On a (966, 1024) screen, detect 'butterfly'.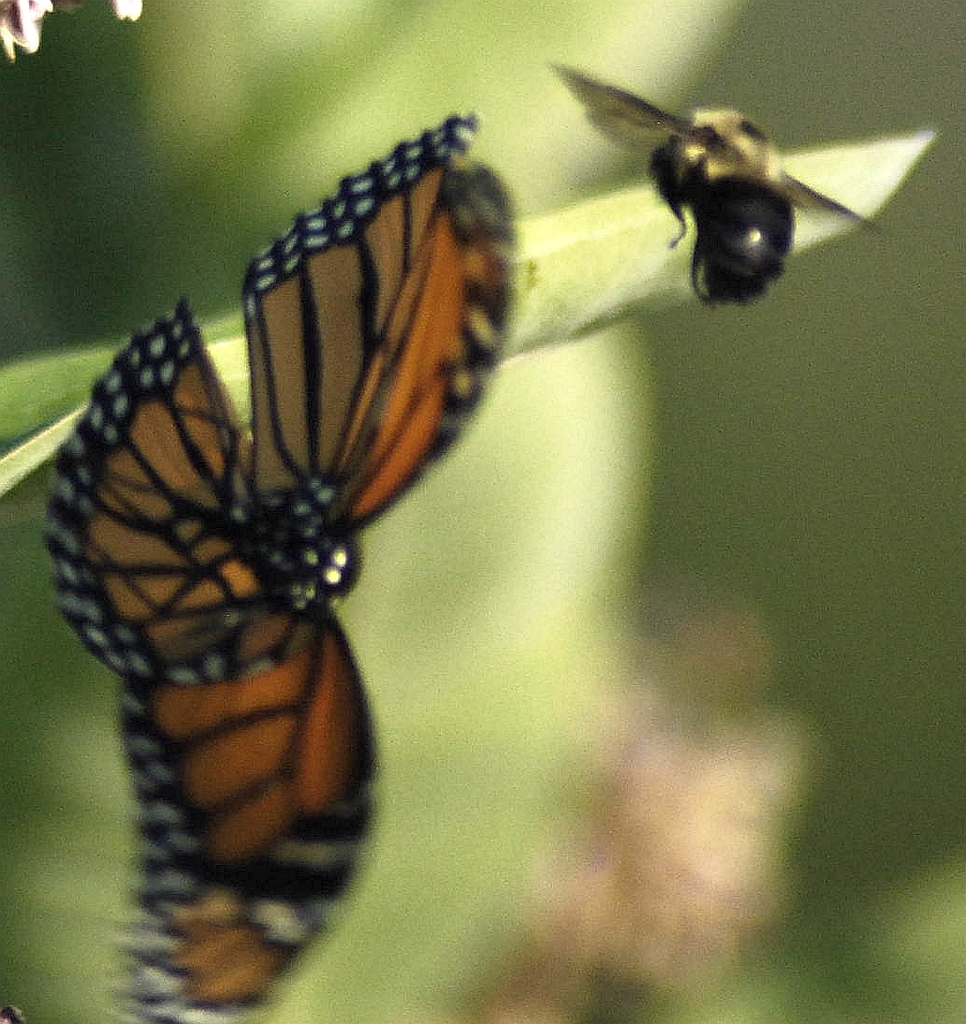
crop(51, 84, 652, 937).
